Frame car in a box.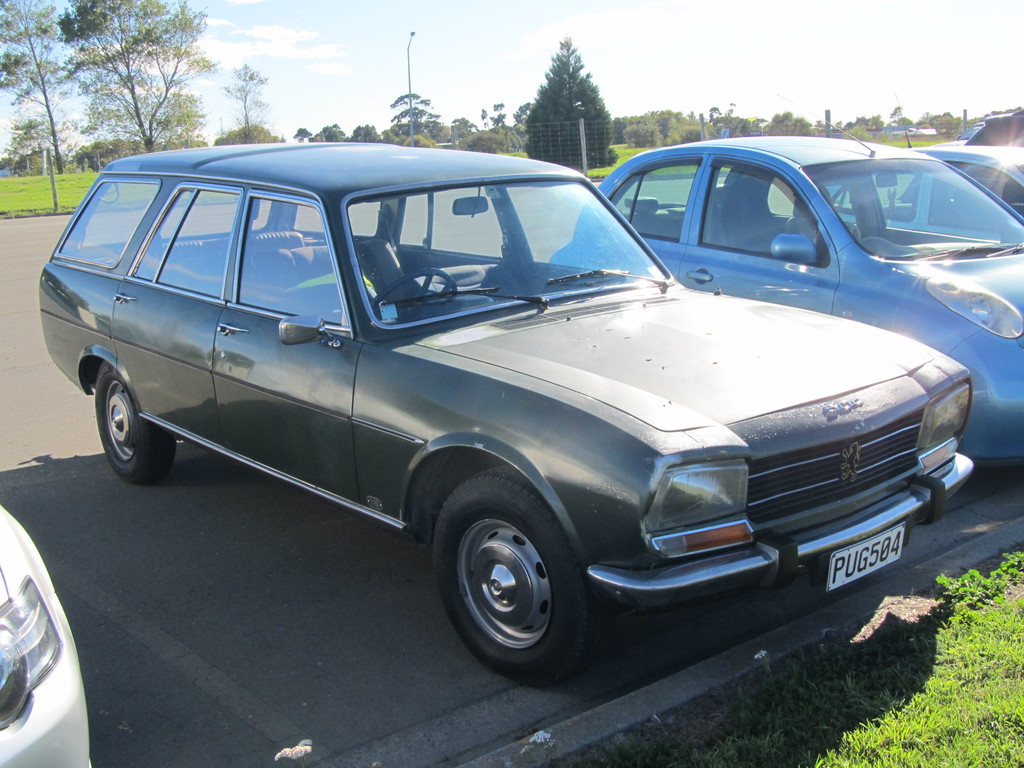
bbox(891, 145, 1023, 243).
